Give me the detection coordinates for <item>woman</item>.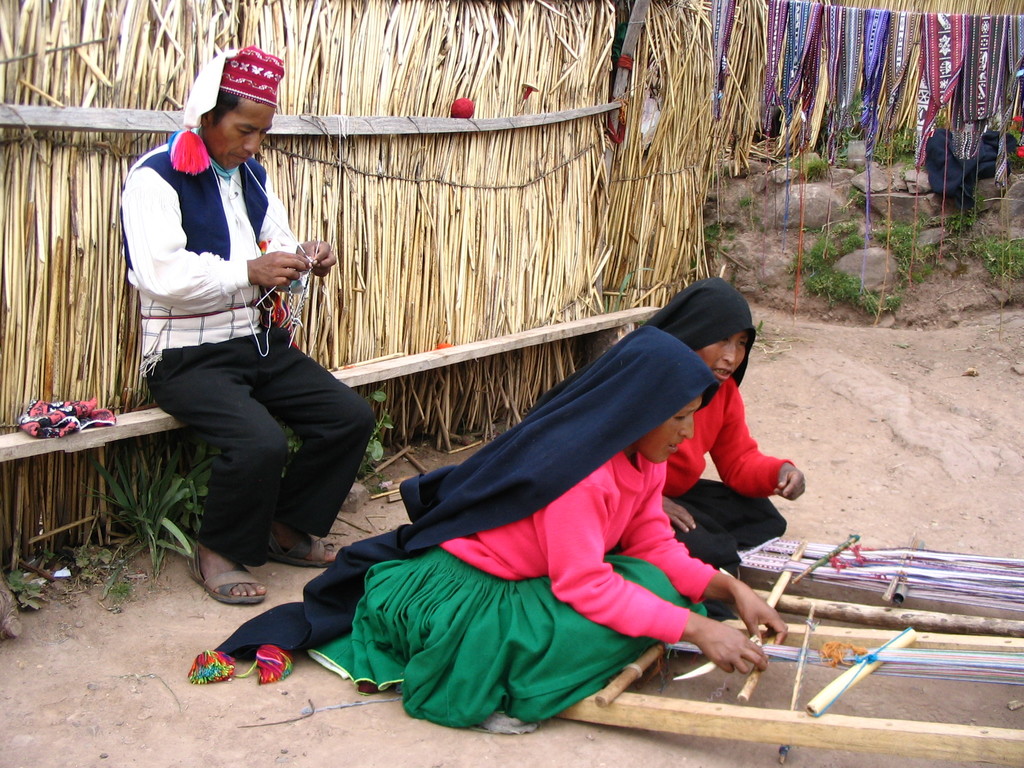
Rect(275, 243, 801, 735).
